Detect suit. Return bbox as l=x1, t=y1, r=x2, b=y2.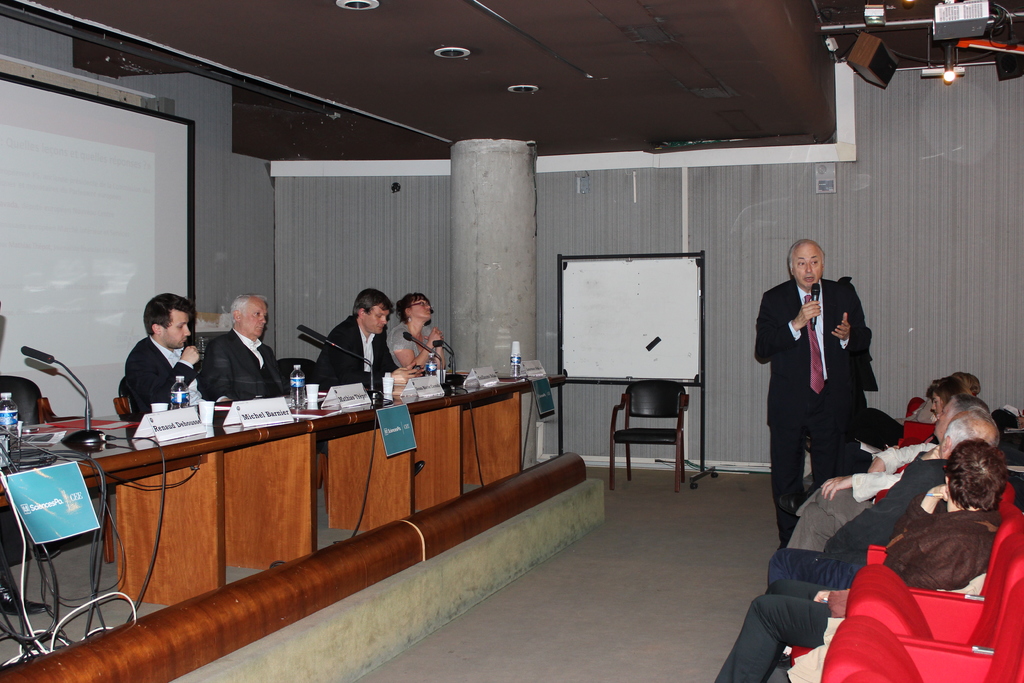
l=119, t=339, r=207, b=434.
